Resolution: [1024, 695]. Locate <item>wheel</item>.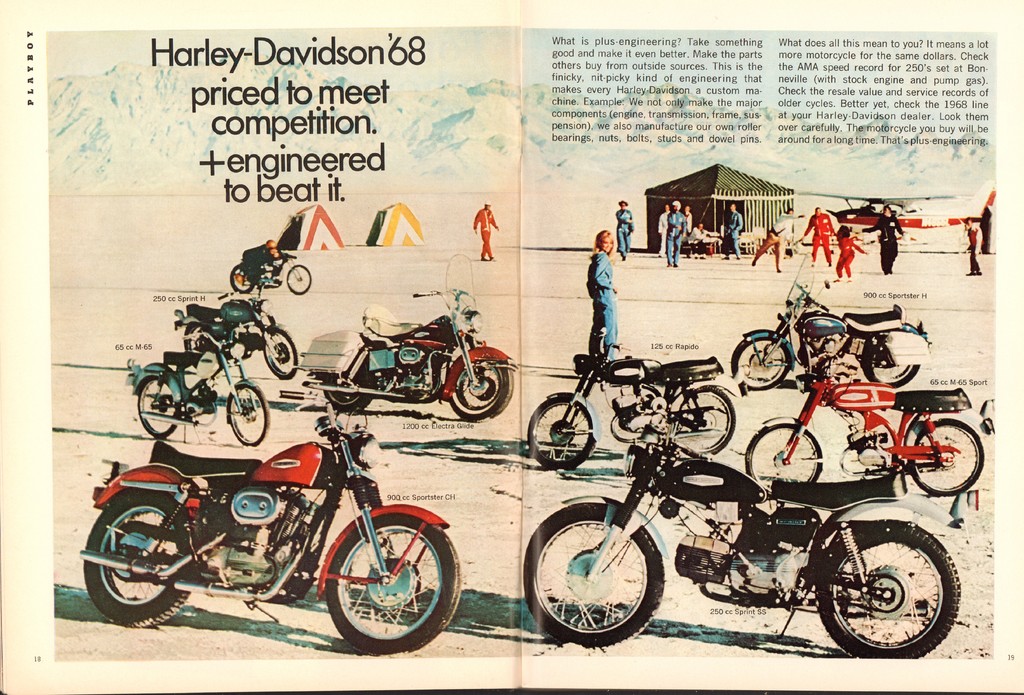
(912, 420, 984, 496).
